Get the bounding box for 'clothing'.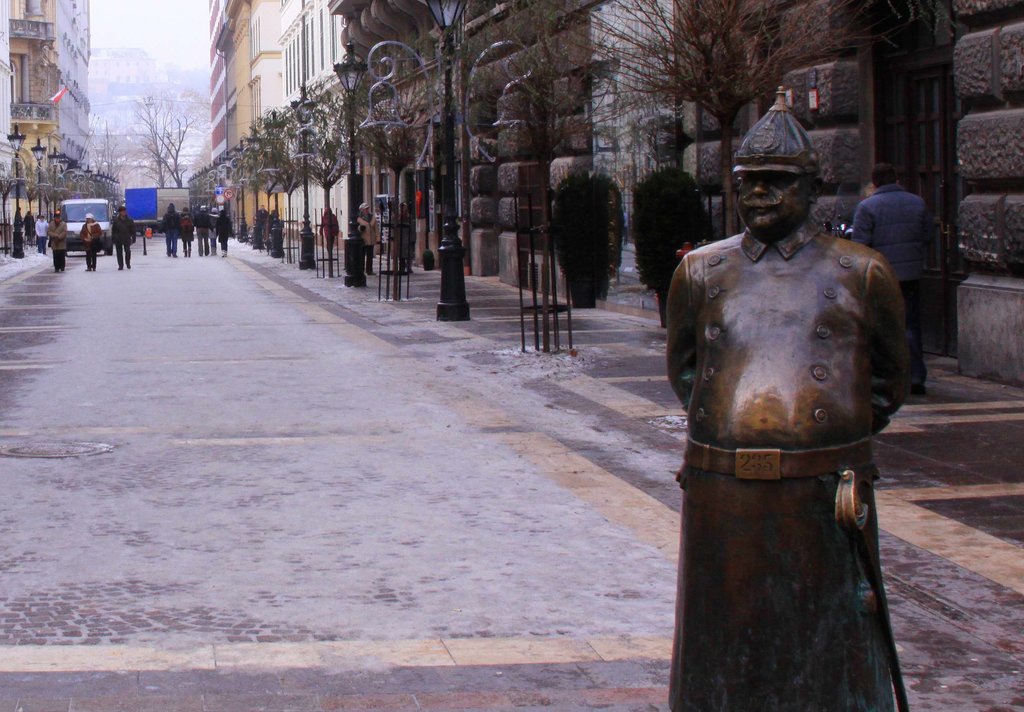
[79,225,106,268].
